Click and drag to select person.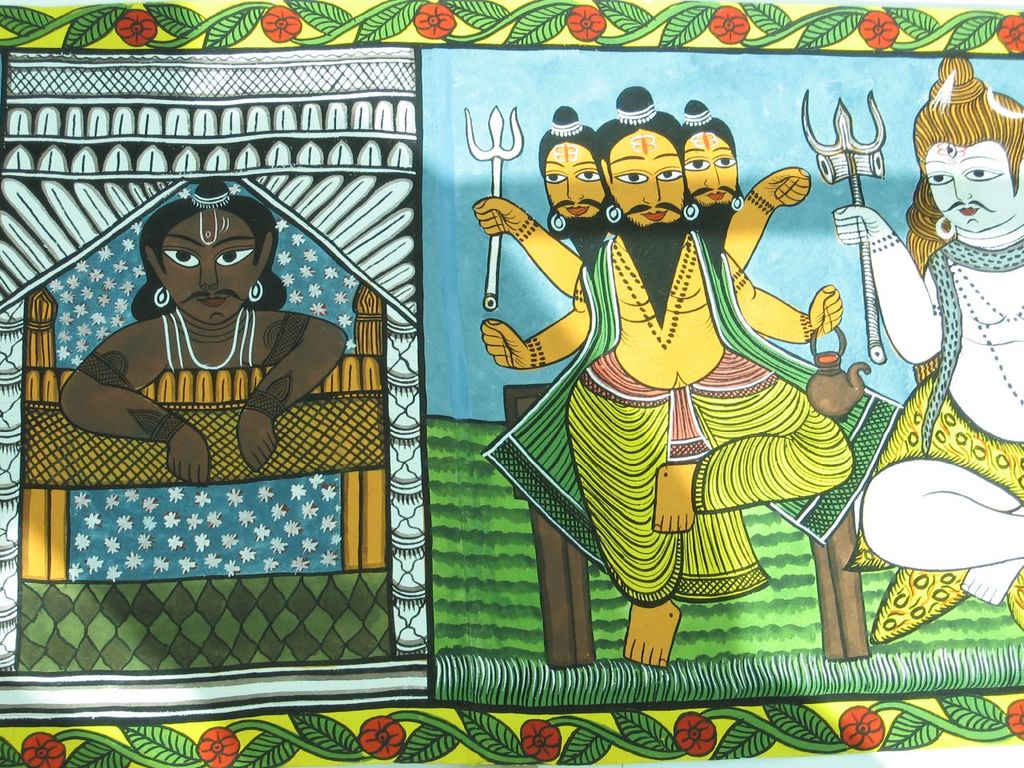
Selection: detection(833, 54, 1023, 606).
